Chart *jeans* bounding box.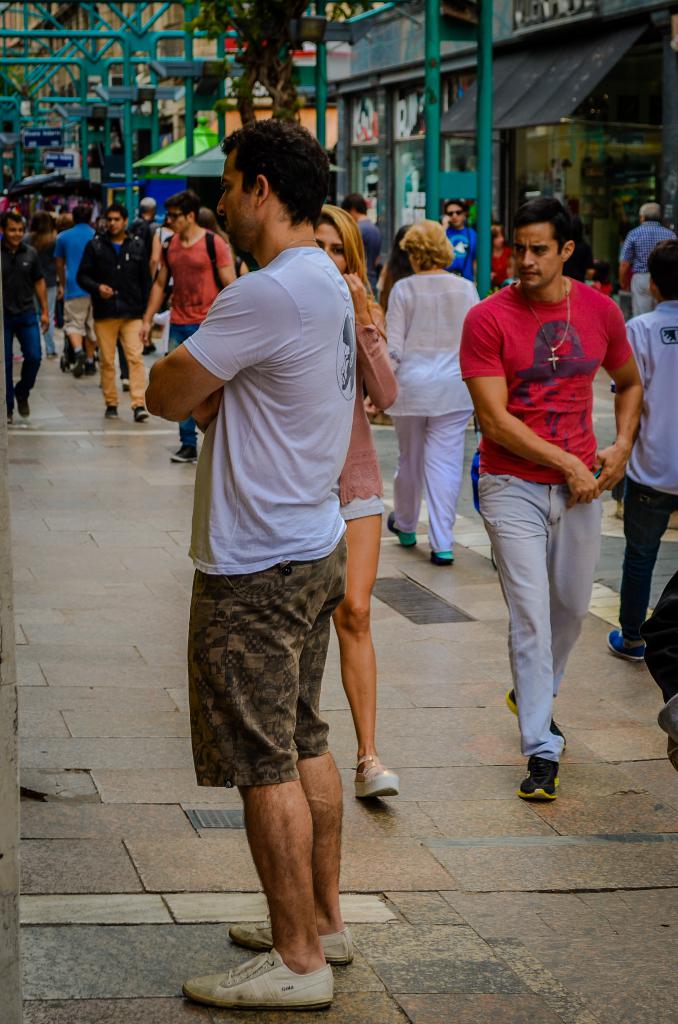
Charted: rect(177, 545, 343, 790).
